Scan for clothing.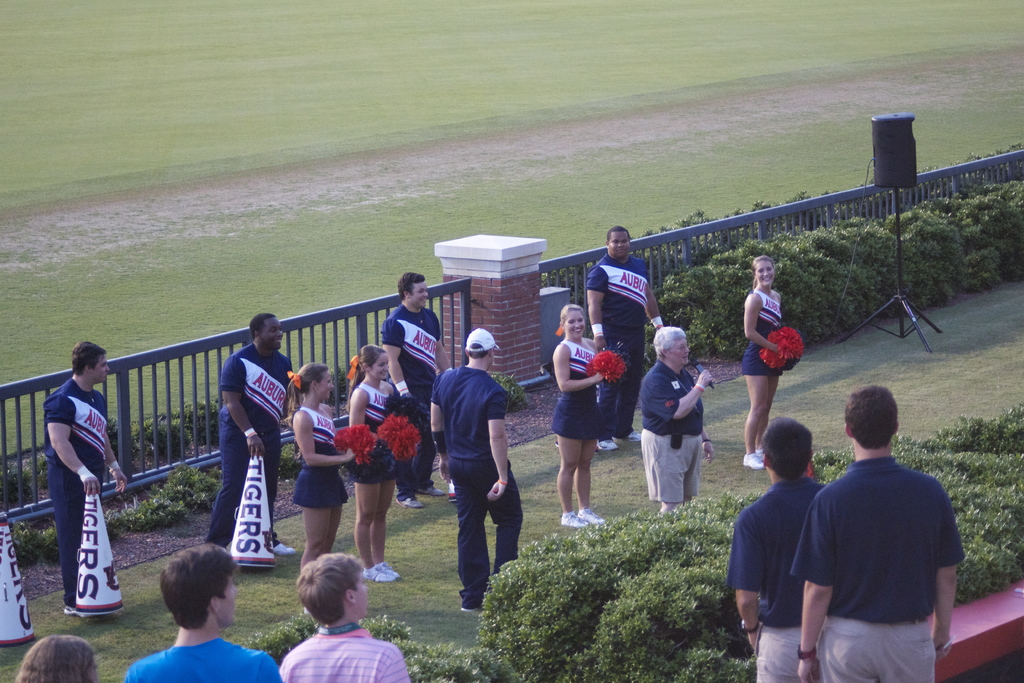
Scan result: bbox(114, 632, 281, 682).
